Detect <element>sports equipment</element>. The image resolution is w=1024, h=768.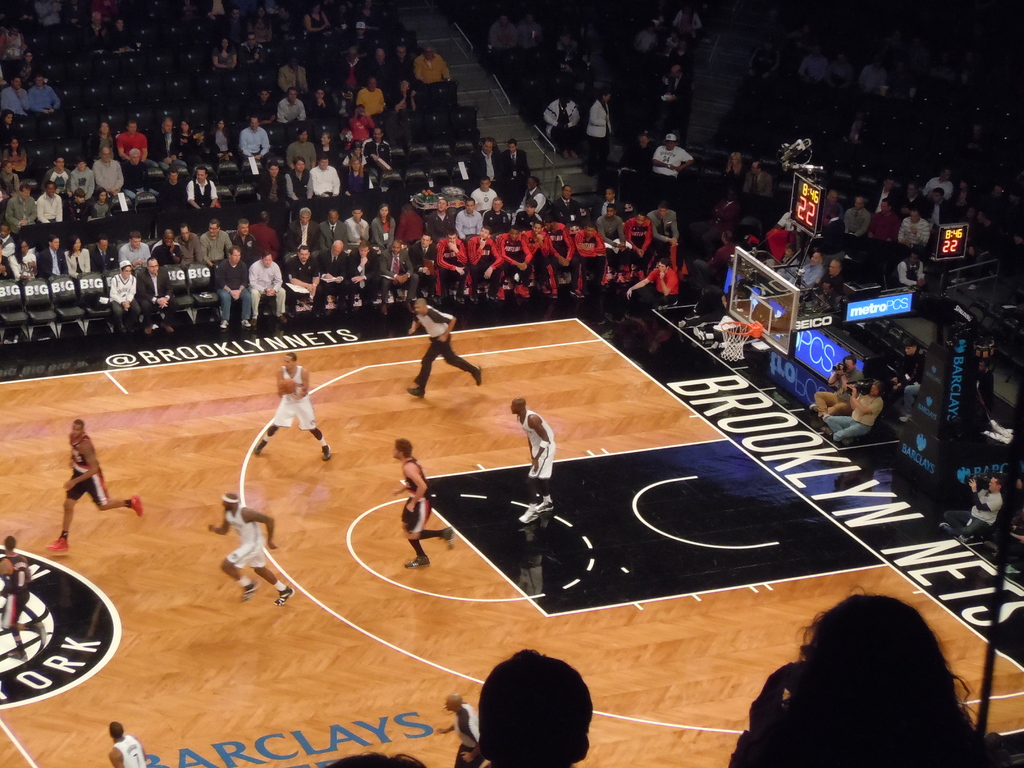
region(8, 651, 28, 663).
